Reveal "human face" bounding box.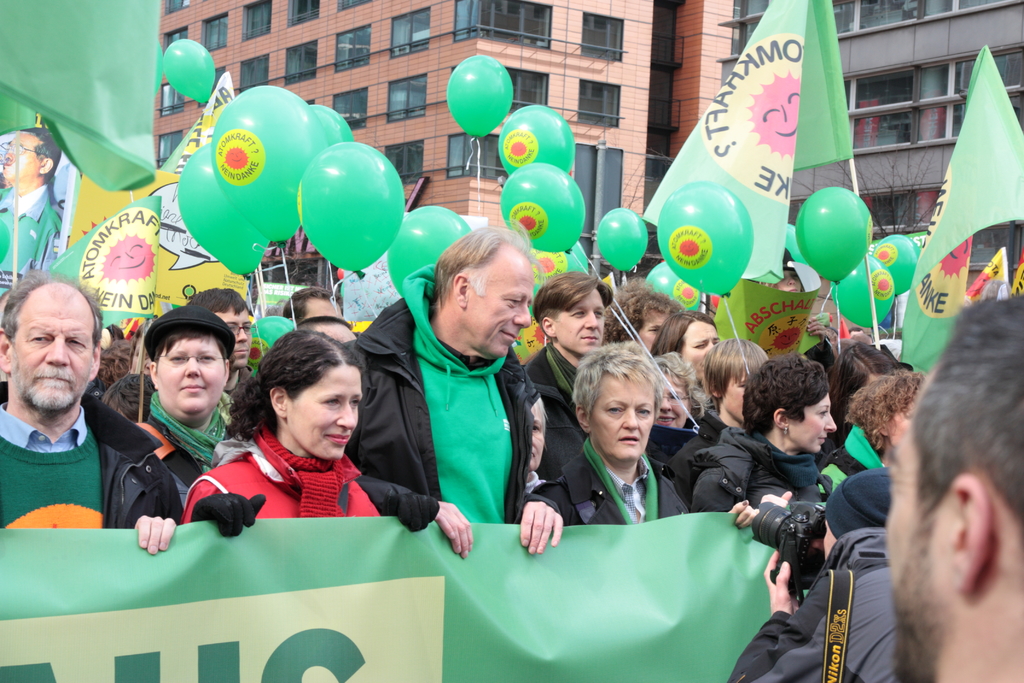
Revealed: Rect(215, 304, 254, 373).
